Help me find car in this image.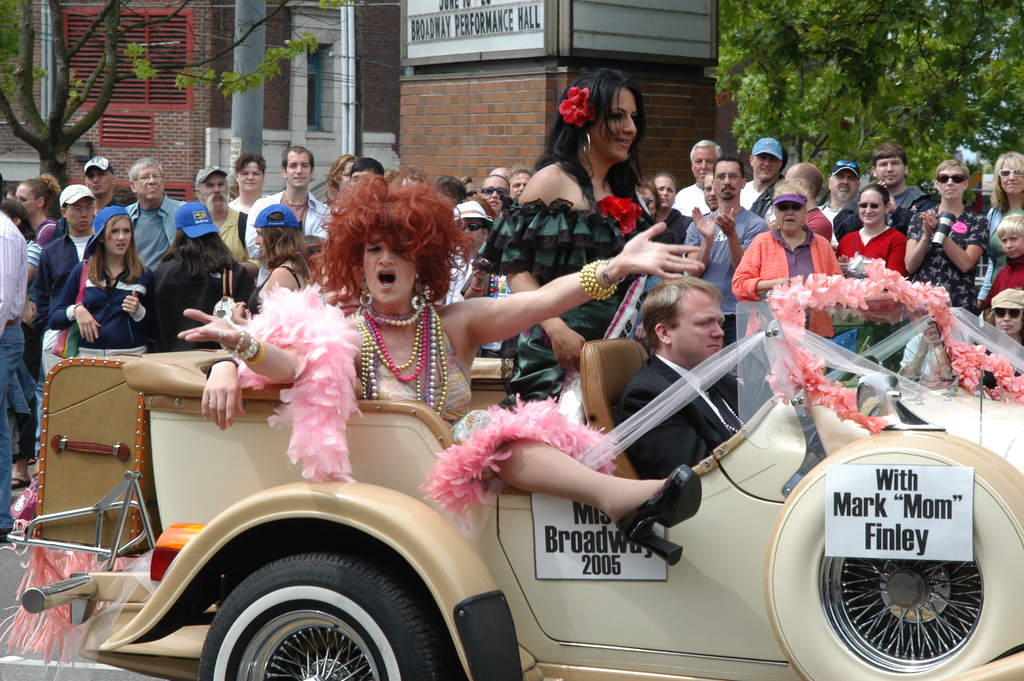
Found it: <bbox>16, 241, 1004, 678</bbox>.
